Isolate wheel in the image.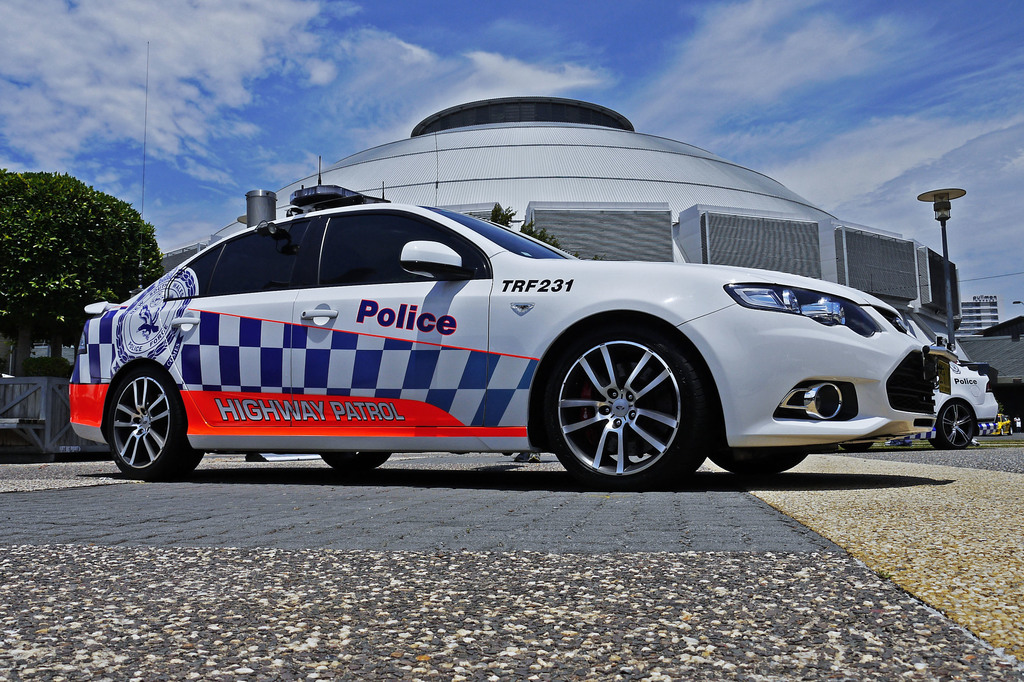
Isolated region: [left=698, top=455, right=804, bottom=476].
